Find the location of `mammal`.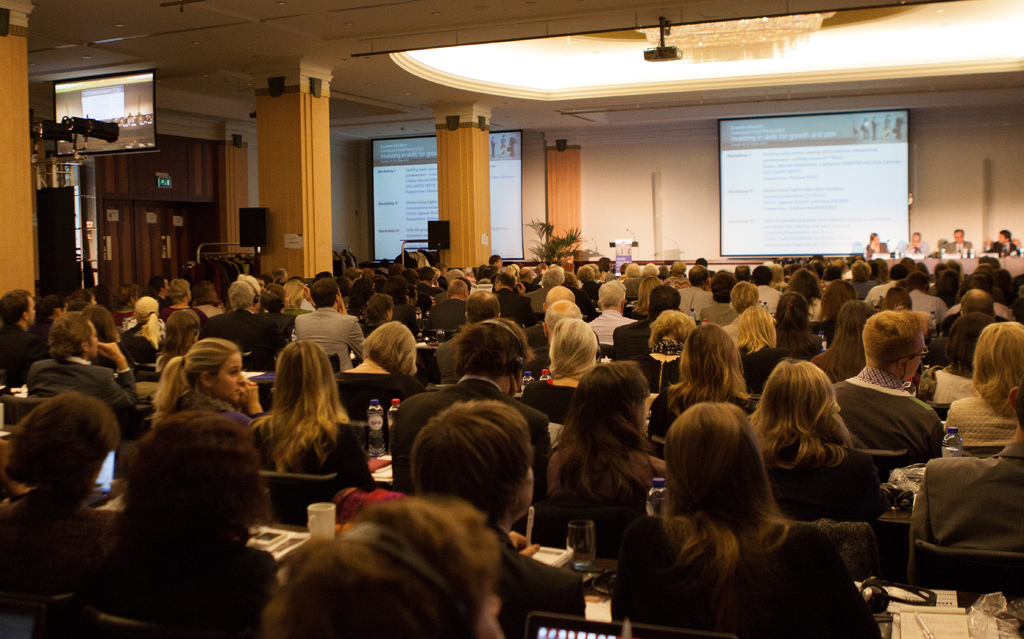
Location: <bbox>336, 318, 417, 391</bbox>.
